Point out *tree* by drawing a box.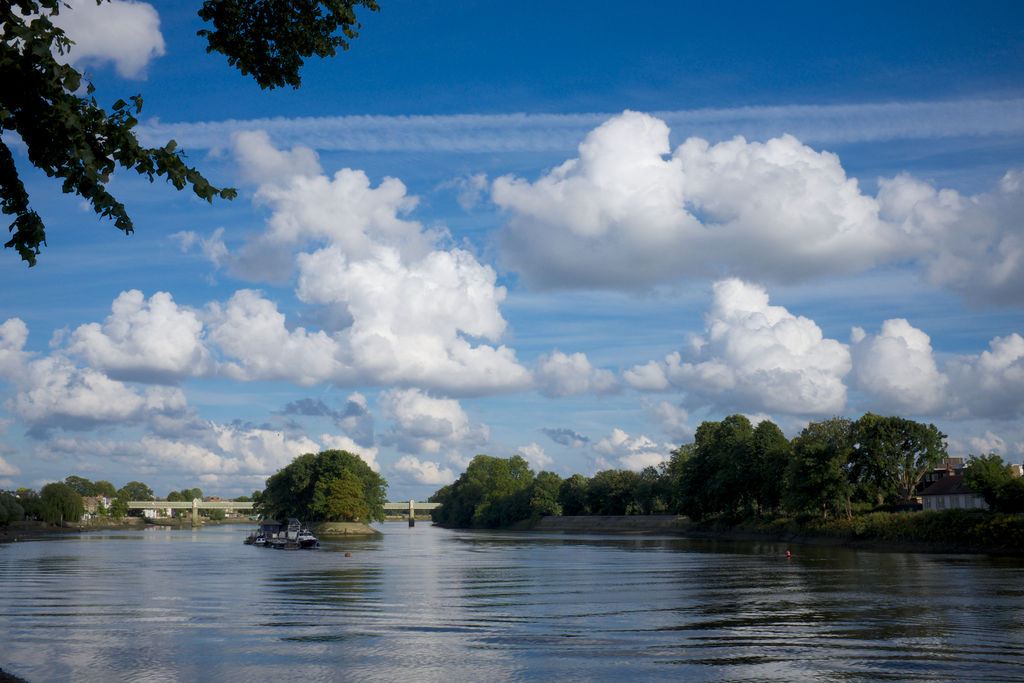
<box>658,434,695,503</box>.
